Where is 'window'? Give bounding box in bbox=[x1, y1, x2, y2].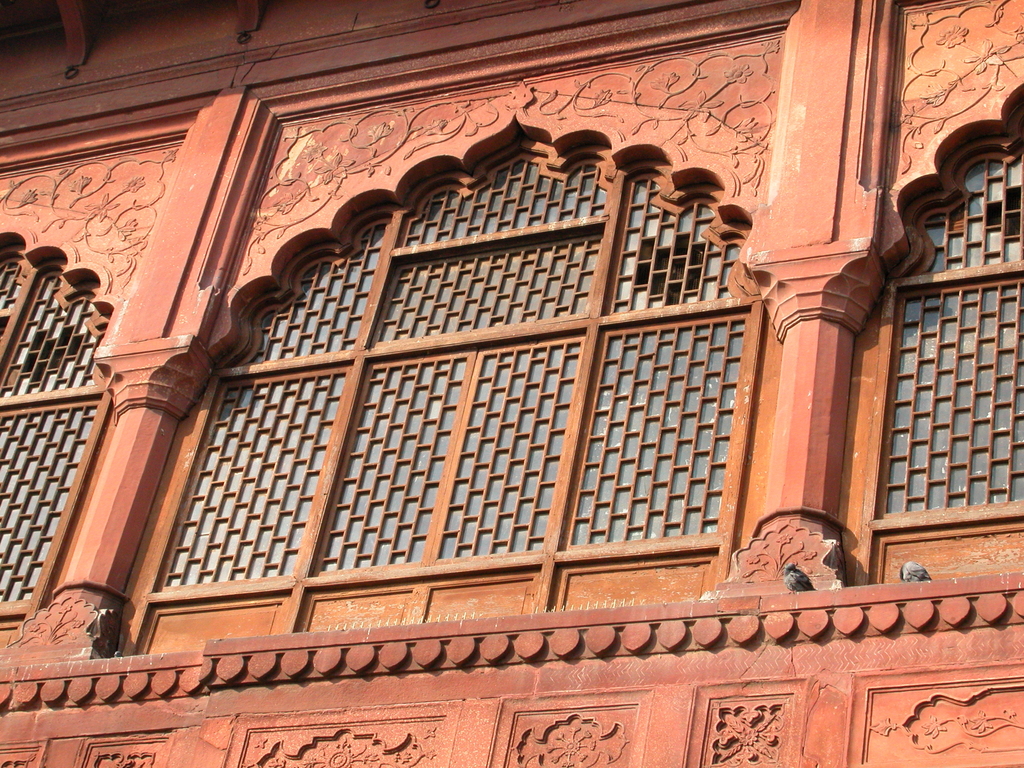
bbox=[0, 232, 112, 616].
